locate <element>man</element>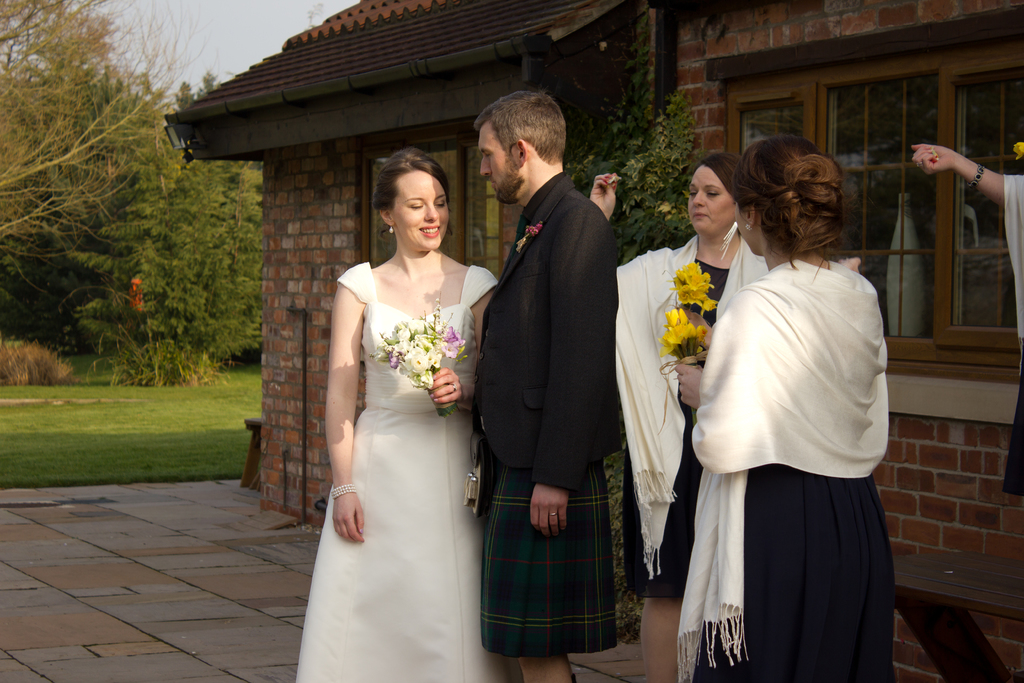
Rect(476, 87, 635, 682)
